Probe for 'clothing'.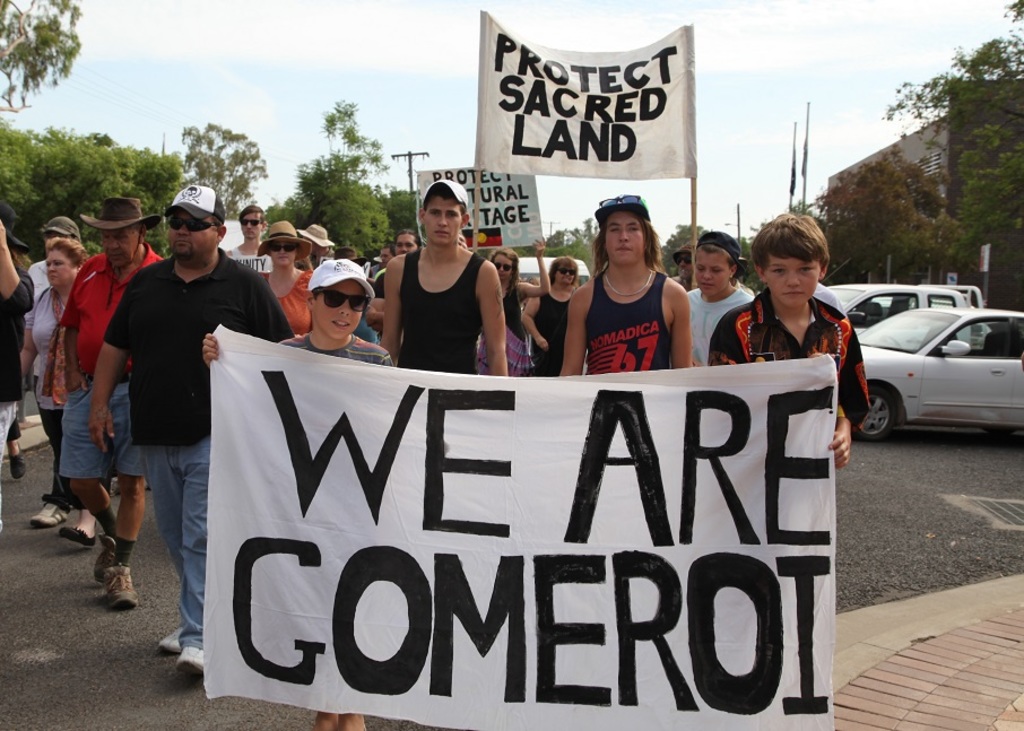
Probe result: 0:271:33:459.
